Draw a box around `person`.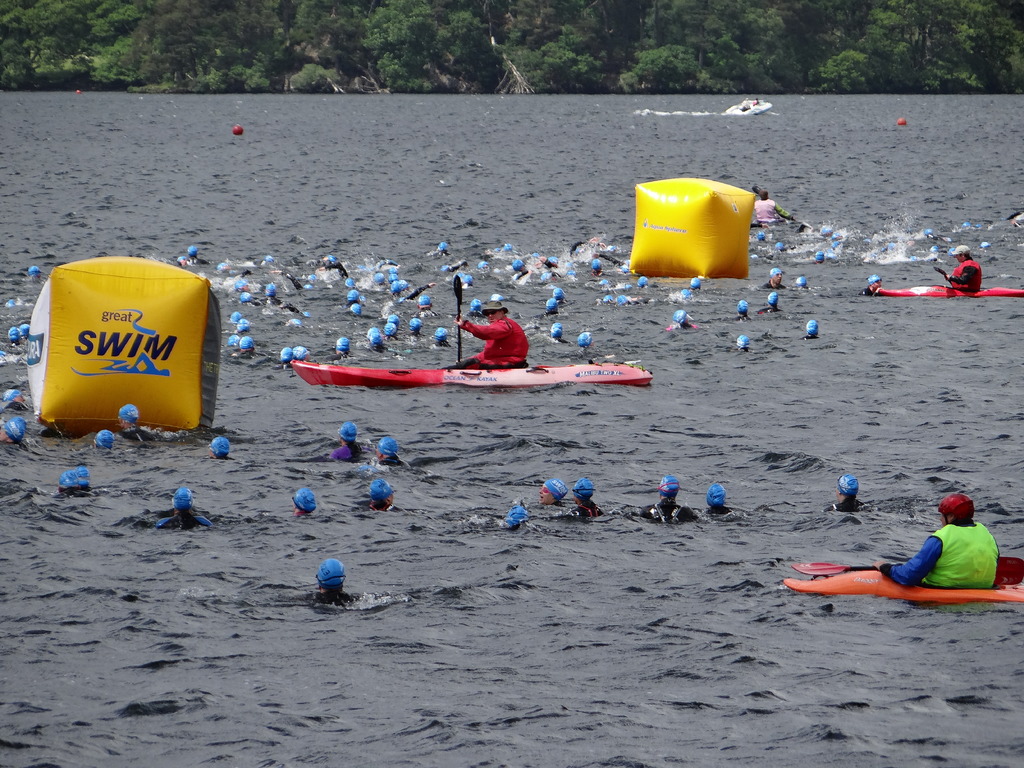
left=206, top=436, right=227, bottom=461.
